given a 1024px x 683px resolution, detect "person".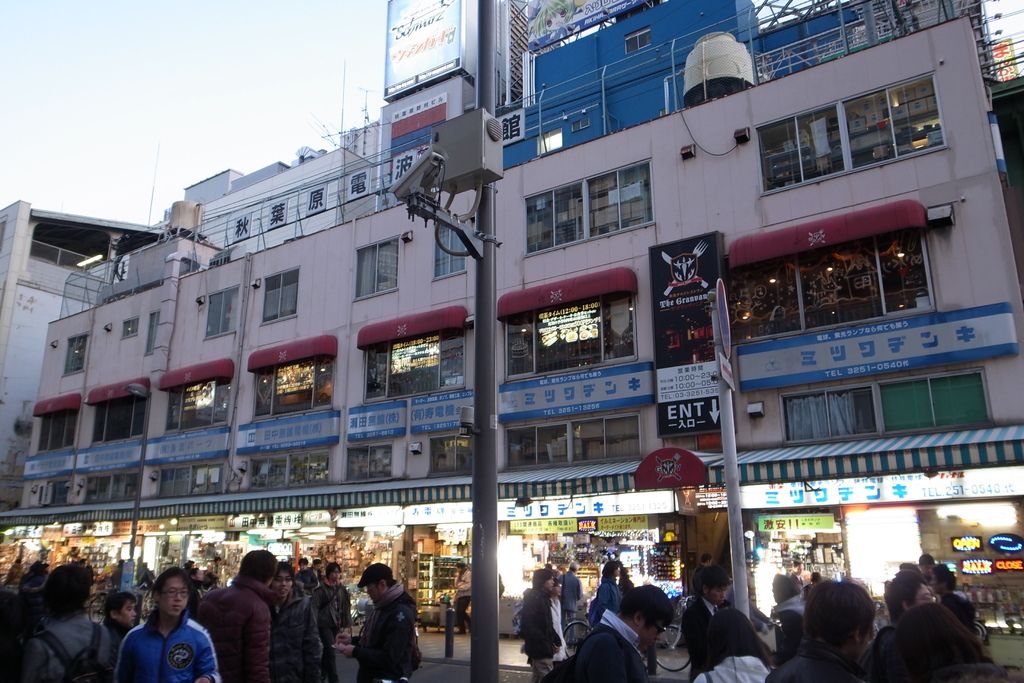
{"left": 111, "top": 566, "right": 223, "bottom": 682}.
